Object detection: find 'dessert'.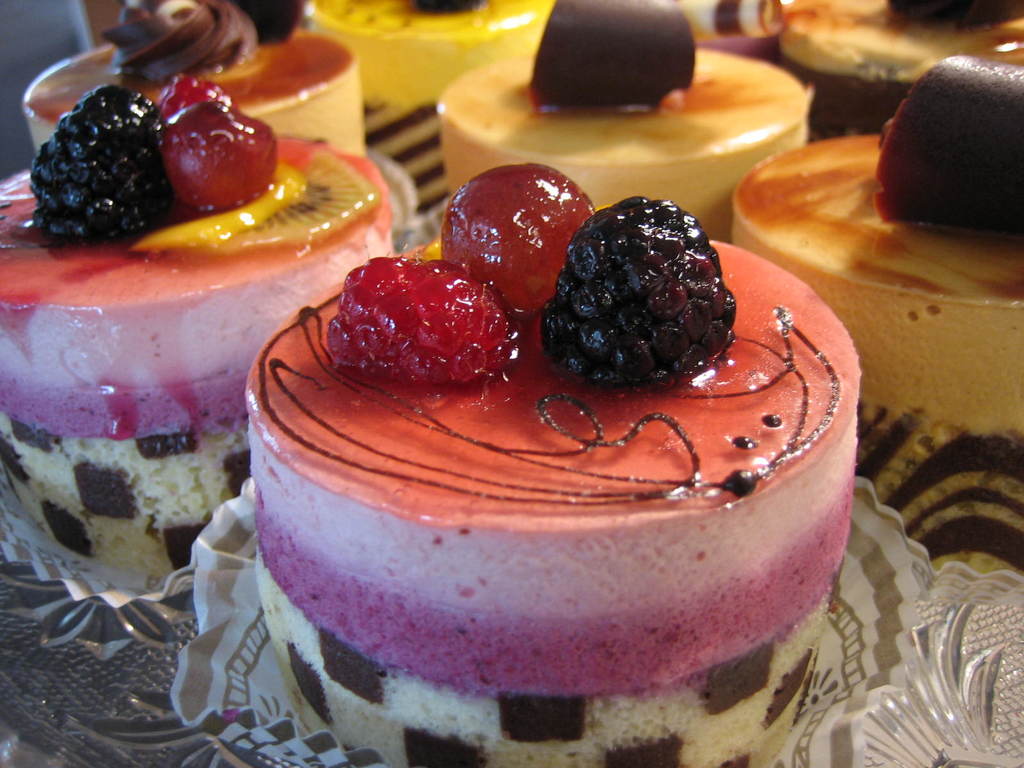
detection(778, 0, 1023, 127).
